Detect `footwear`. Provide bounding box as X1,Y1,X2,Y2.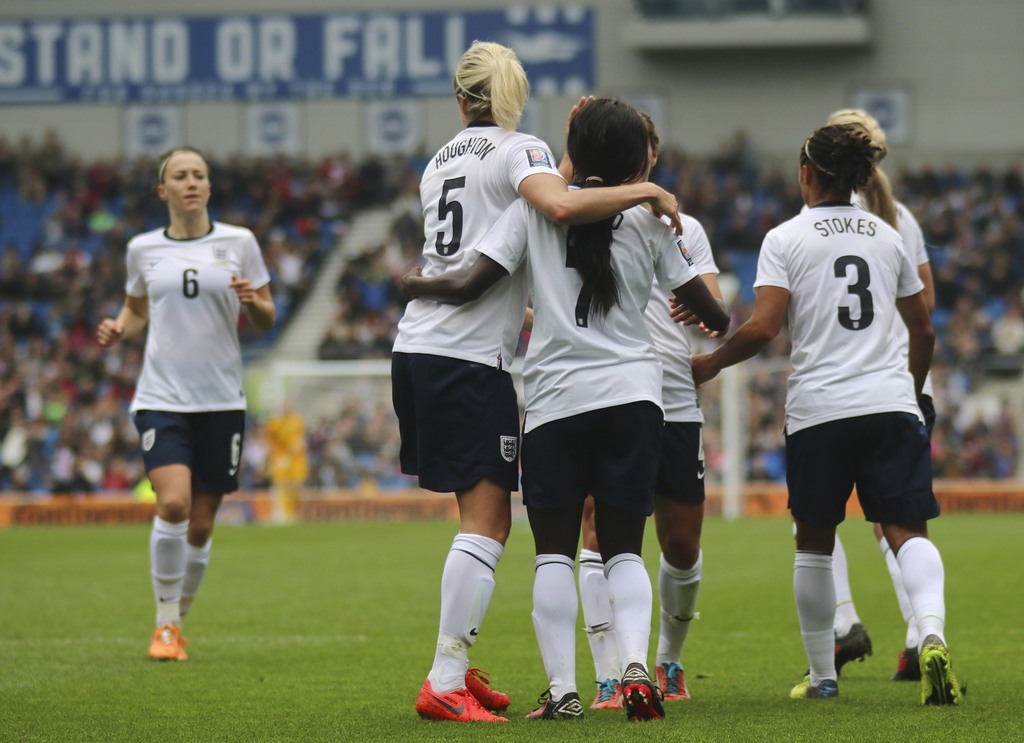
521,690,585,723.
